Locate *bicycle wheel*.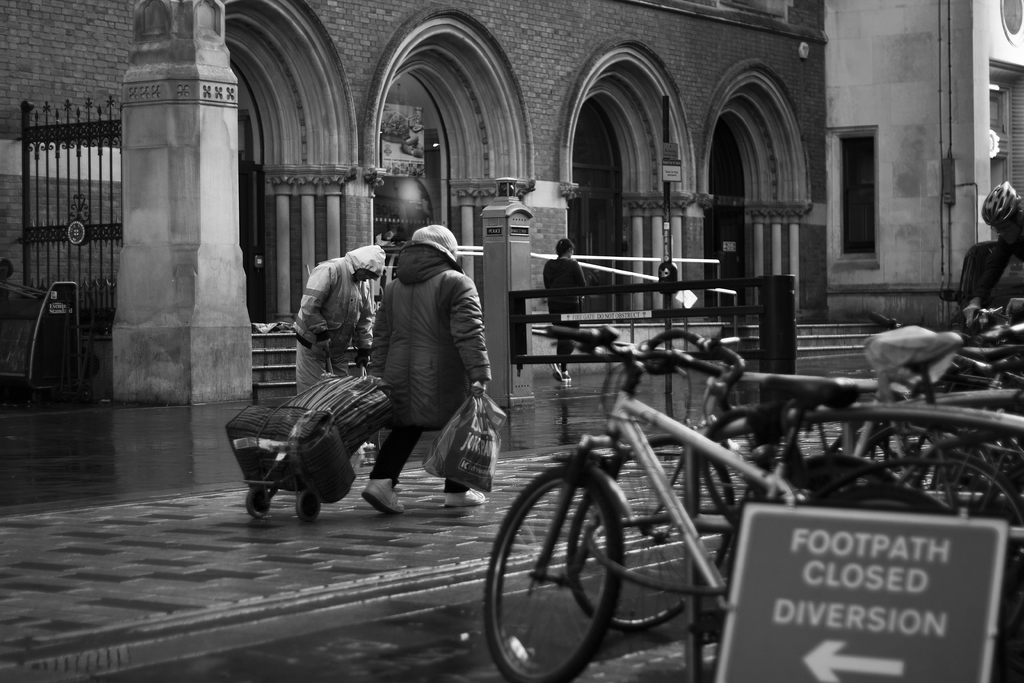
Bounding box: crop(486, 463, 612, 682).
